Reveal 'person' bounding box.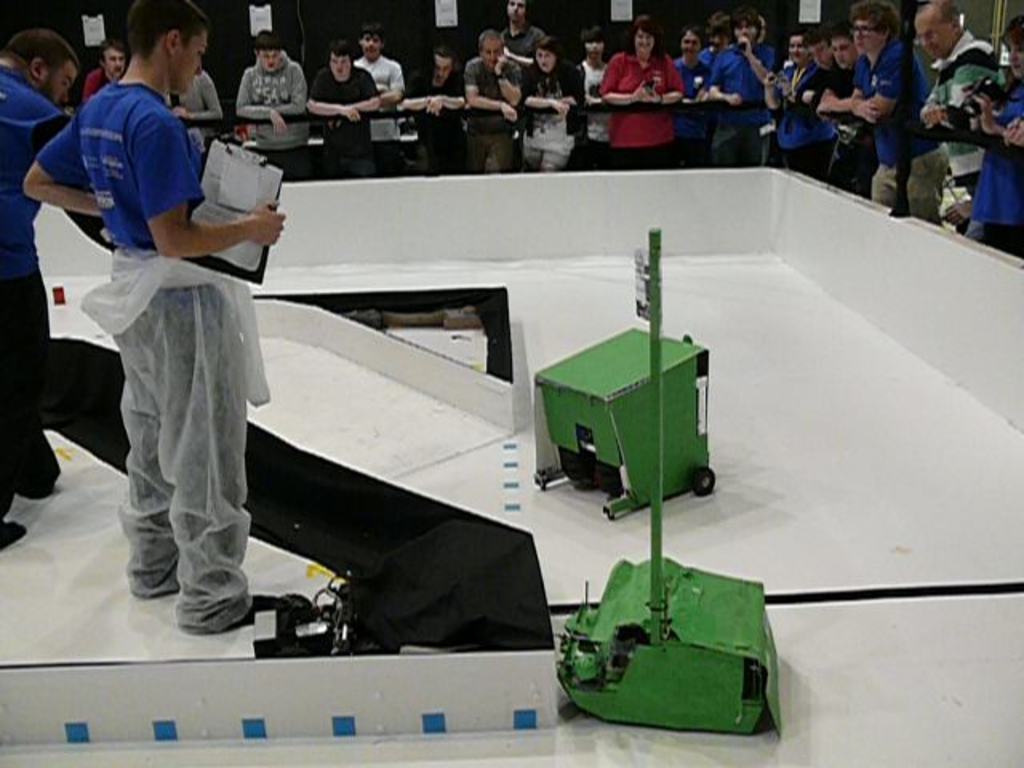
Revealed: <region>494, 0, 546, 74</region>.
